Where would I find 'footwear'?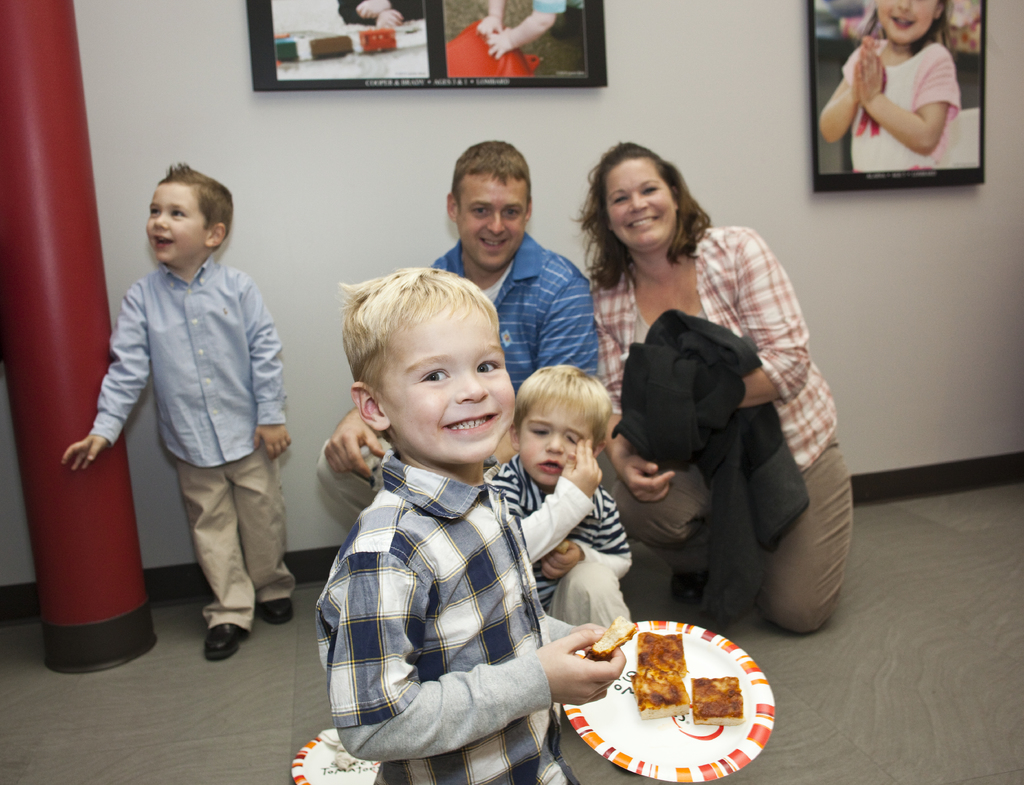
At x1=259 y1=596 x2=294 y2=625.
